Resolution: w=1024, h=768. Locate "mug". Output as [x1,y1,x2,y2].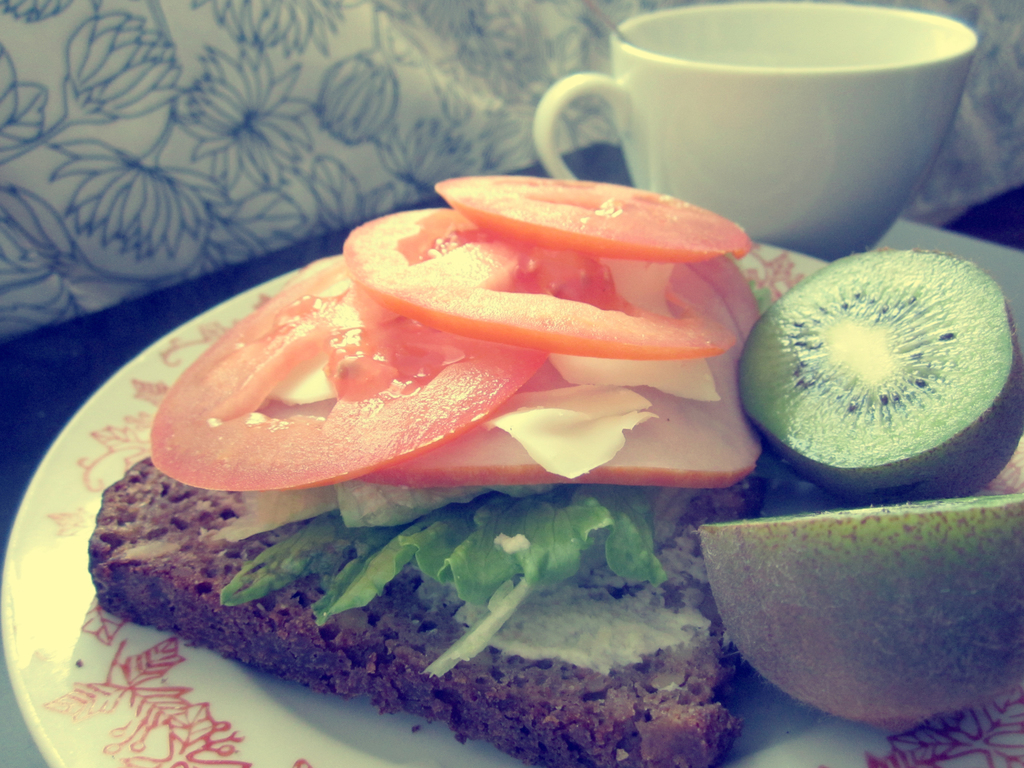
[529,0,975,266].
